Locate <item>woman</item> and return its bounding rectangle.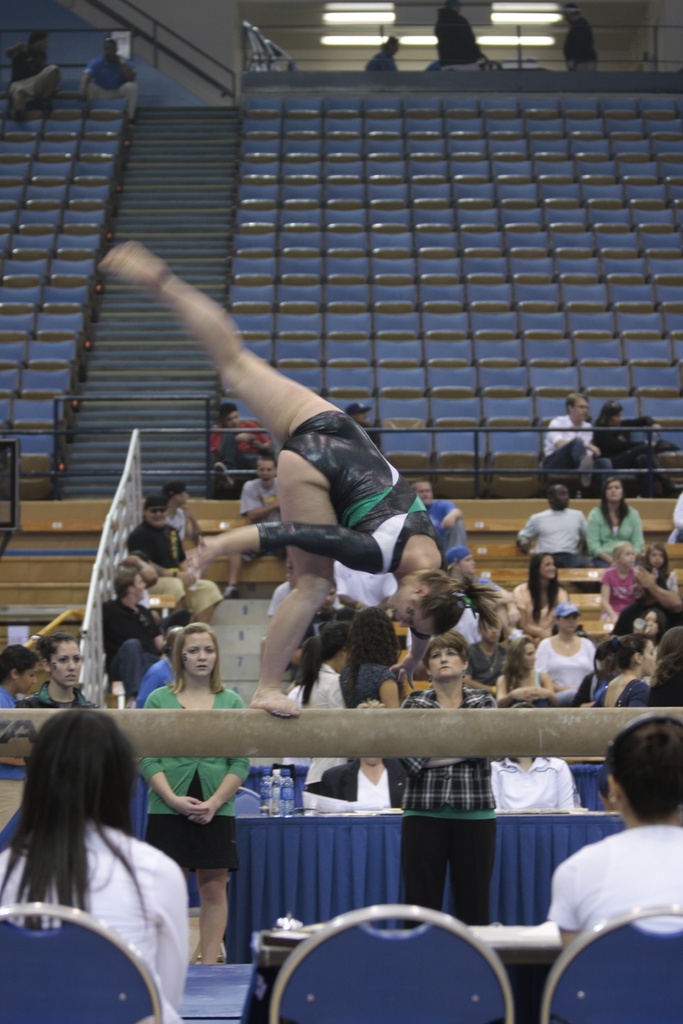
[286,617,345,707].
